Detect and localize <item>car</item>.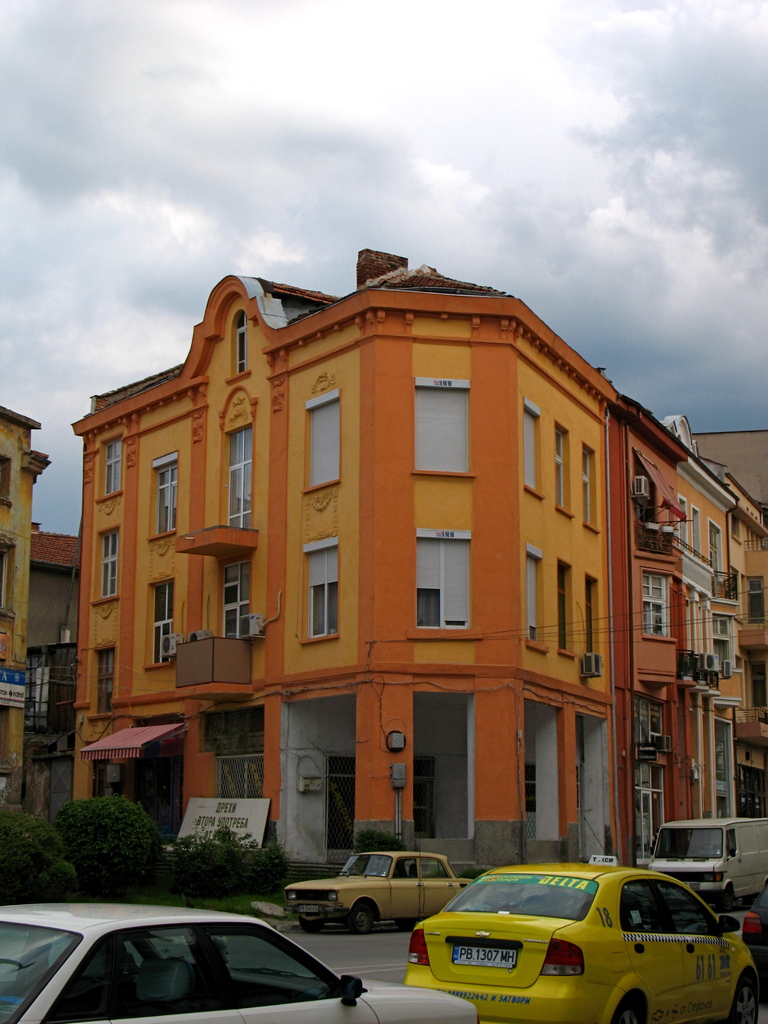
Localized at <region>285, 848, 486, 932</region>.
